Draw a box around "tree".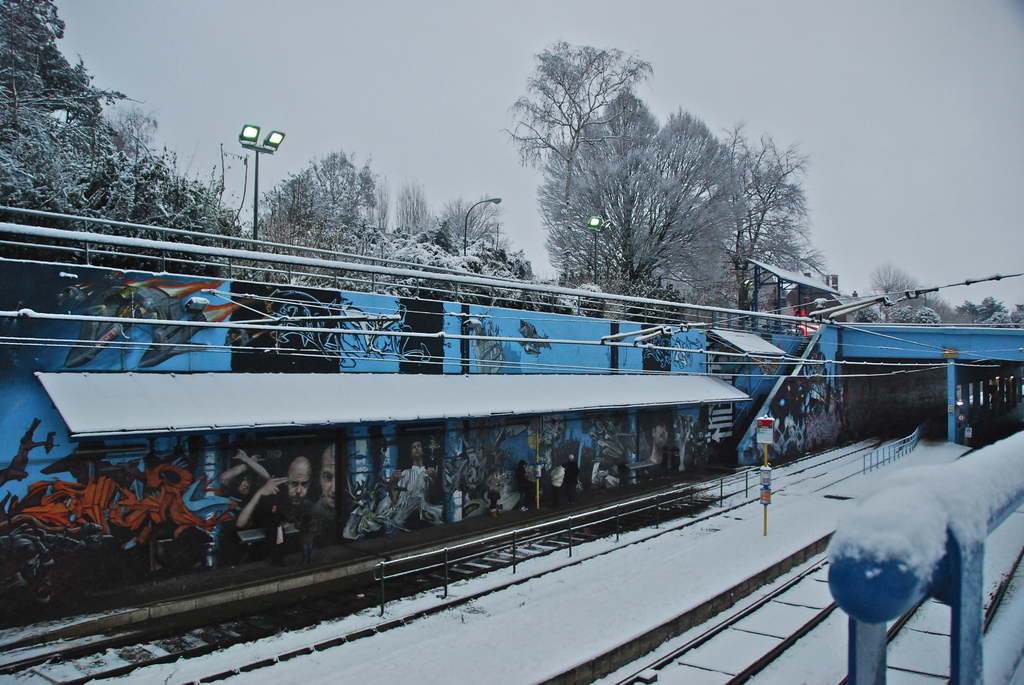
245/149/381/290.
